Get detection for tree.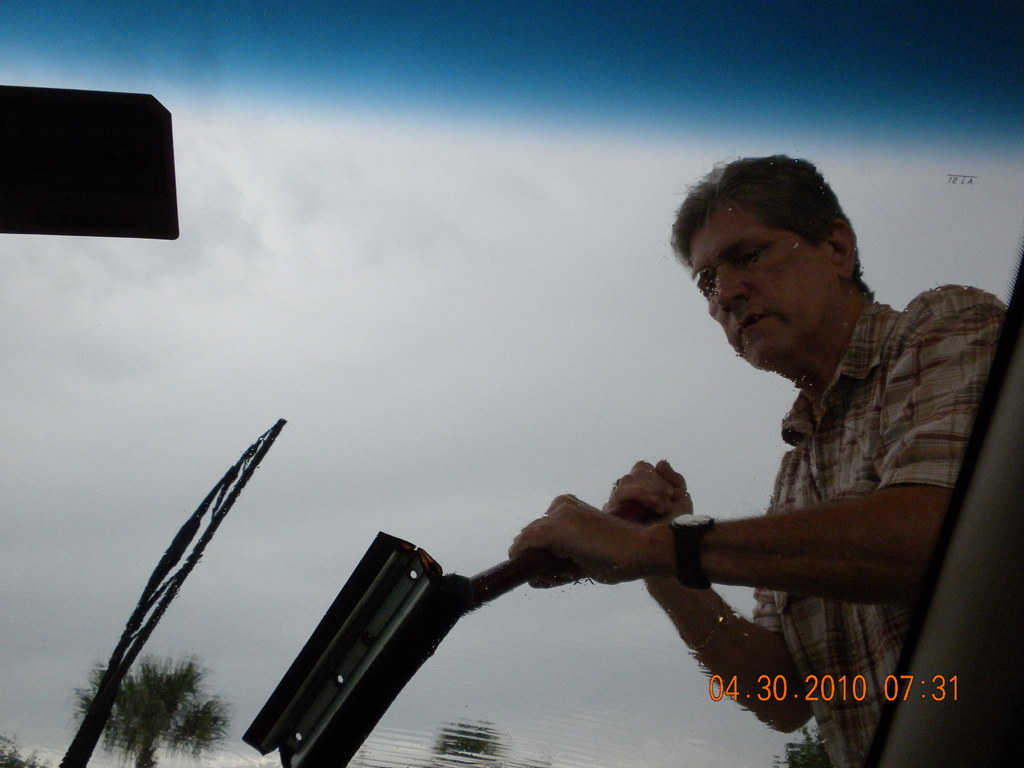
Detection: bbox=(73, 651, 229, 767).
